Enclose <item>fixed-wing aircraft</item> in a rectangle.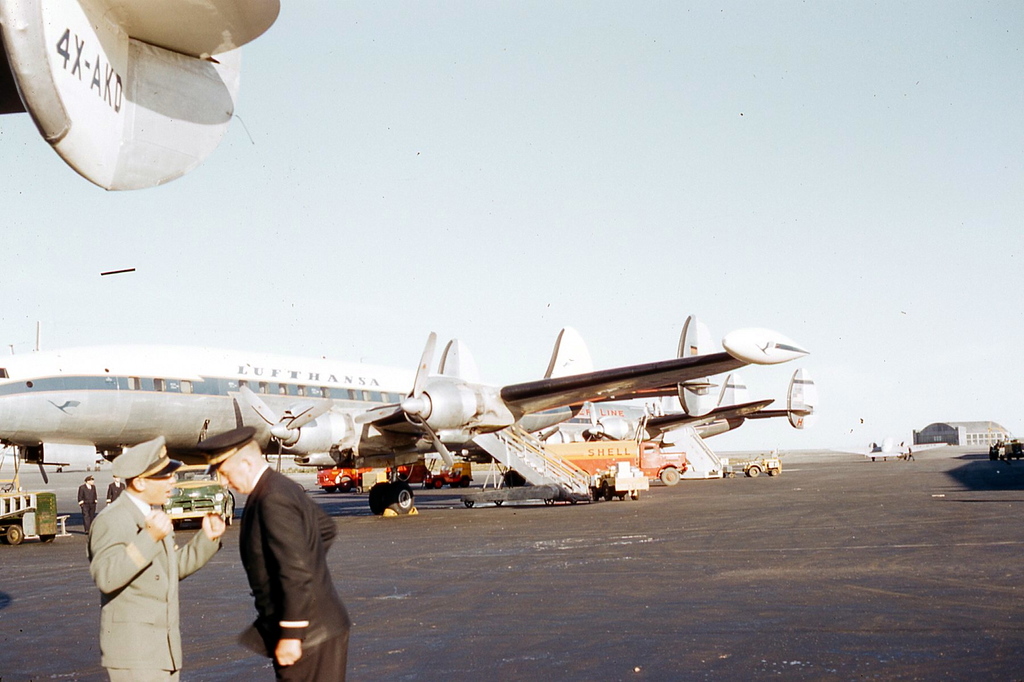
x1=829 y1=435 x2=950 y2=459.
